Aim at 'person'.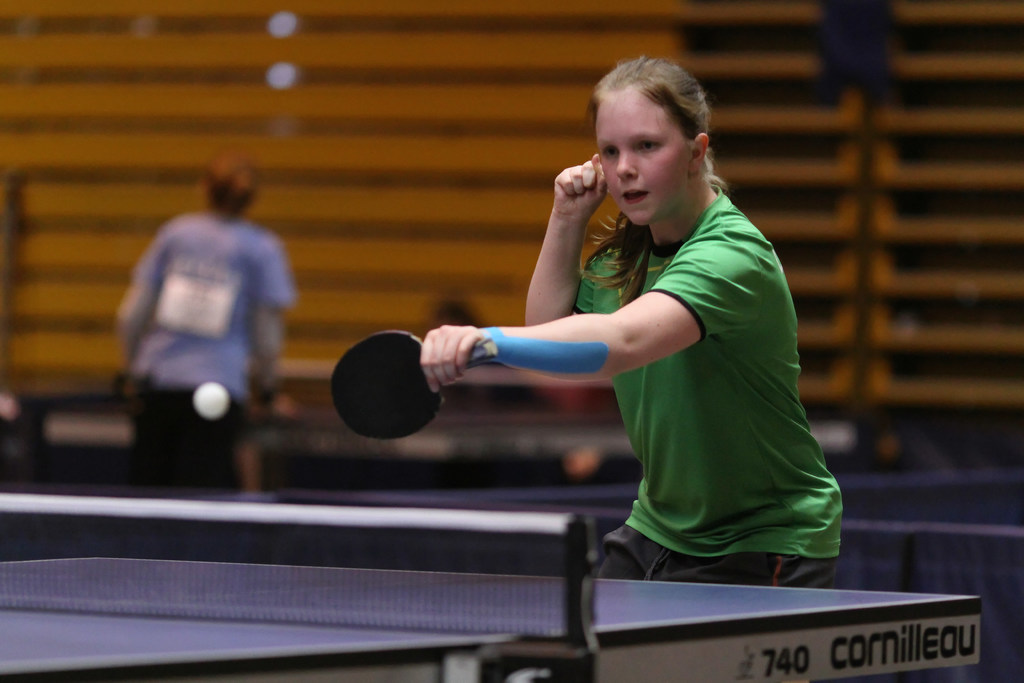
Aimed at x1=114 y1=137 x2=289 y2=486.
